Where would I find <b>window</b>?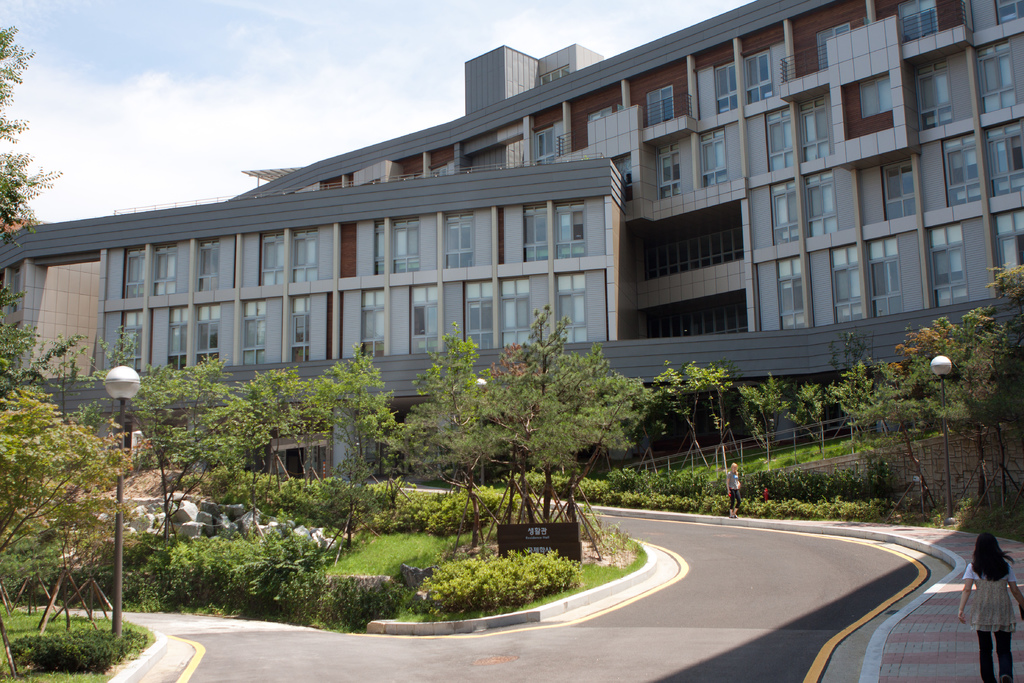
At x1=641, y1=81, x2=676, y2=128.
